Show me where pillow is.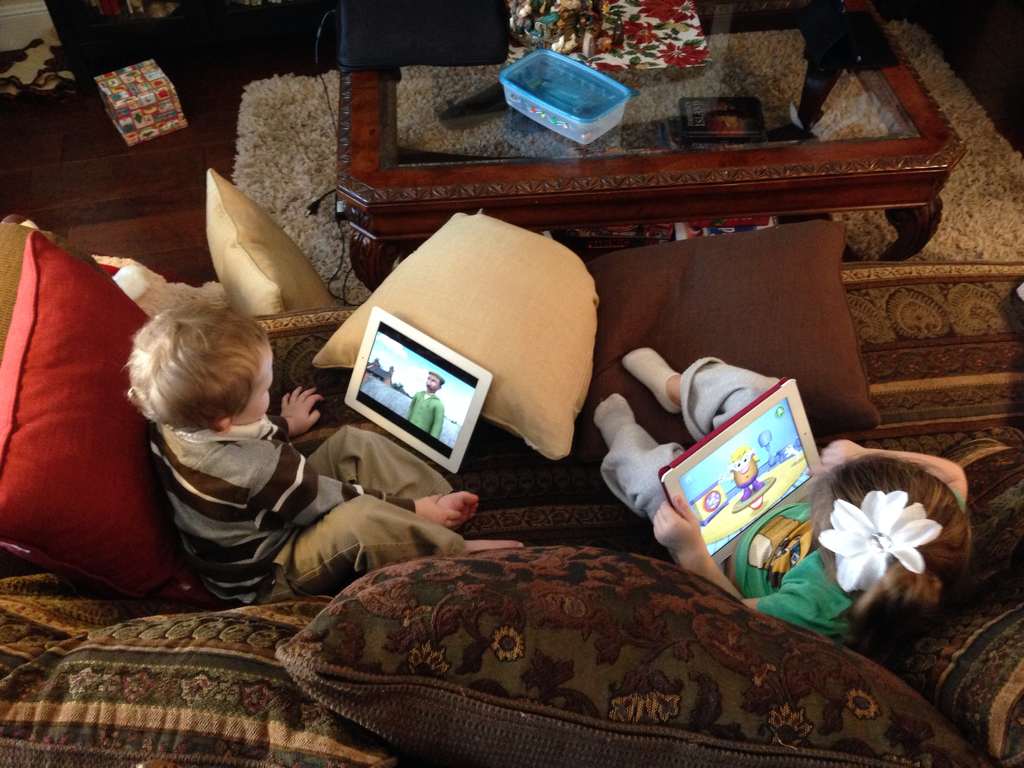
pillow is at crop(3, 597, 392, 767).
